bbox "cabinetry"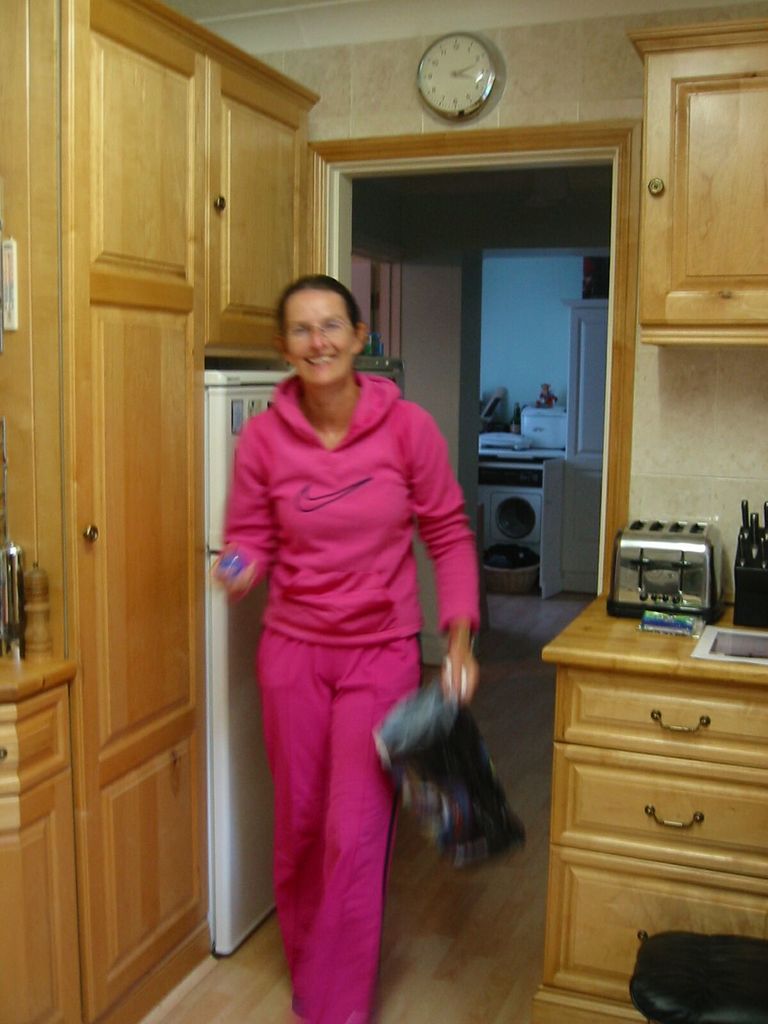
bbox(630, 1, 767, 349)
